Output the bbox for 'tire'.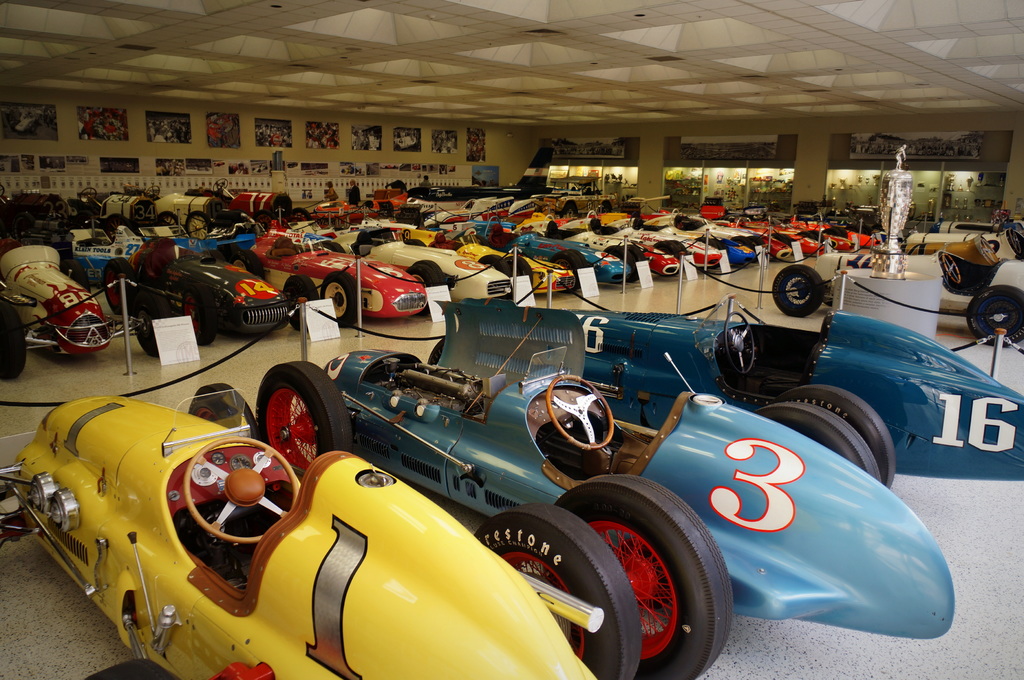
<bbox>504, 254, 532, 286</bbox>.
